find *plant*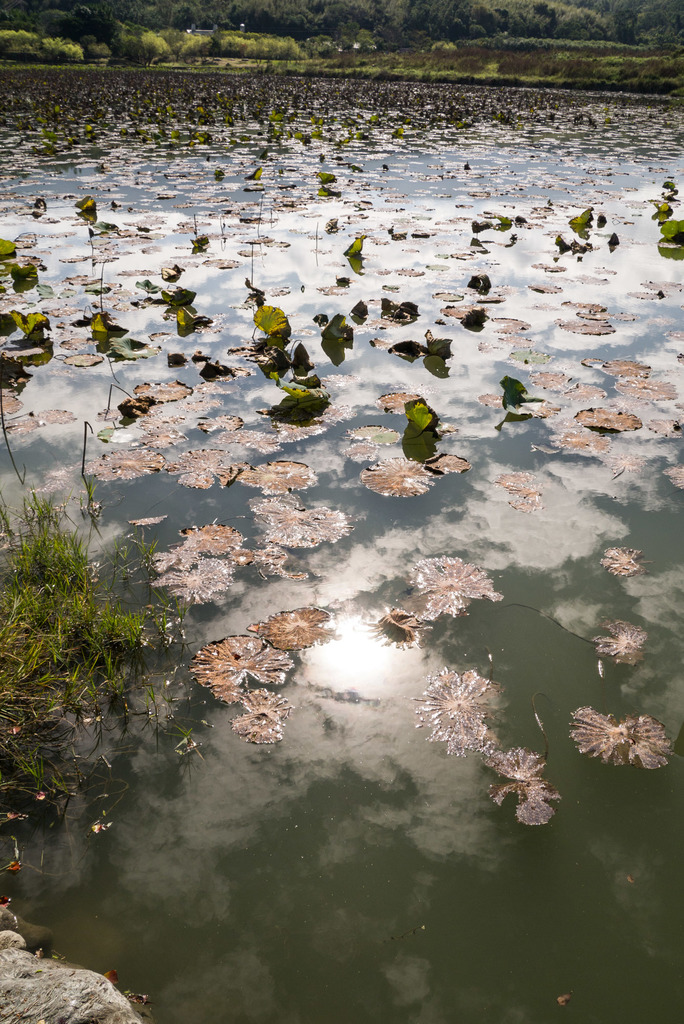
[x1=320, y1=308, x2=354, y2=340]
